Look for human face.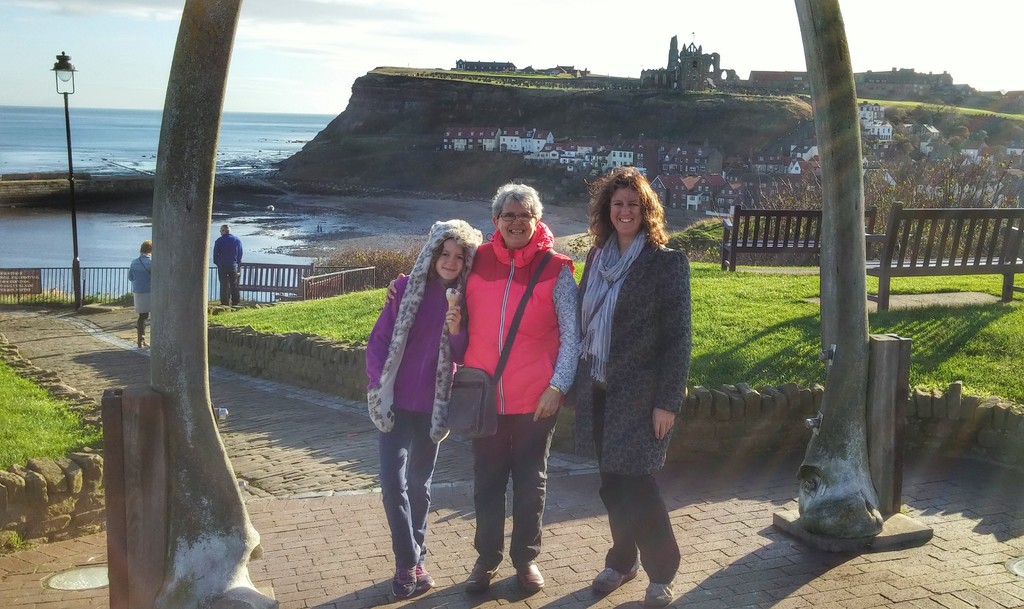
Found: locate(607, 188, 643, 236).
